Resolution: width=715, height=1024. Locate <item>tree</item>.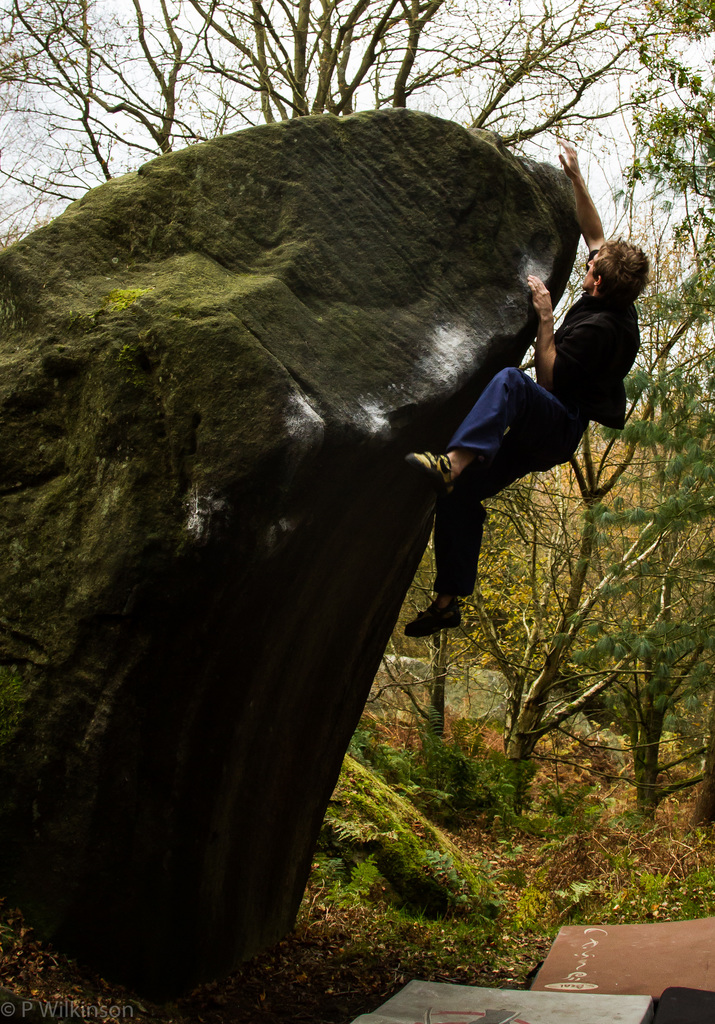
region(559, 345, 714, 809).
